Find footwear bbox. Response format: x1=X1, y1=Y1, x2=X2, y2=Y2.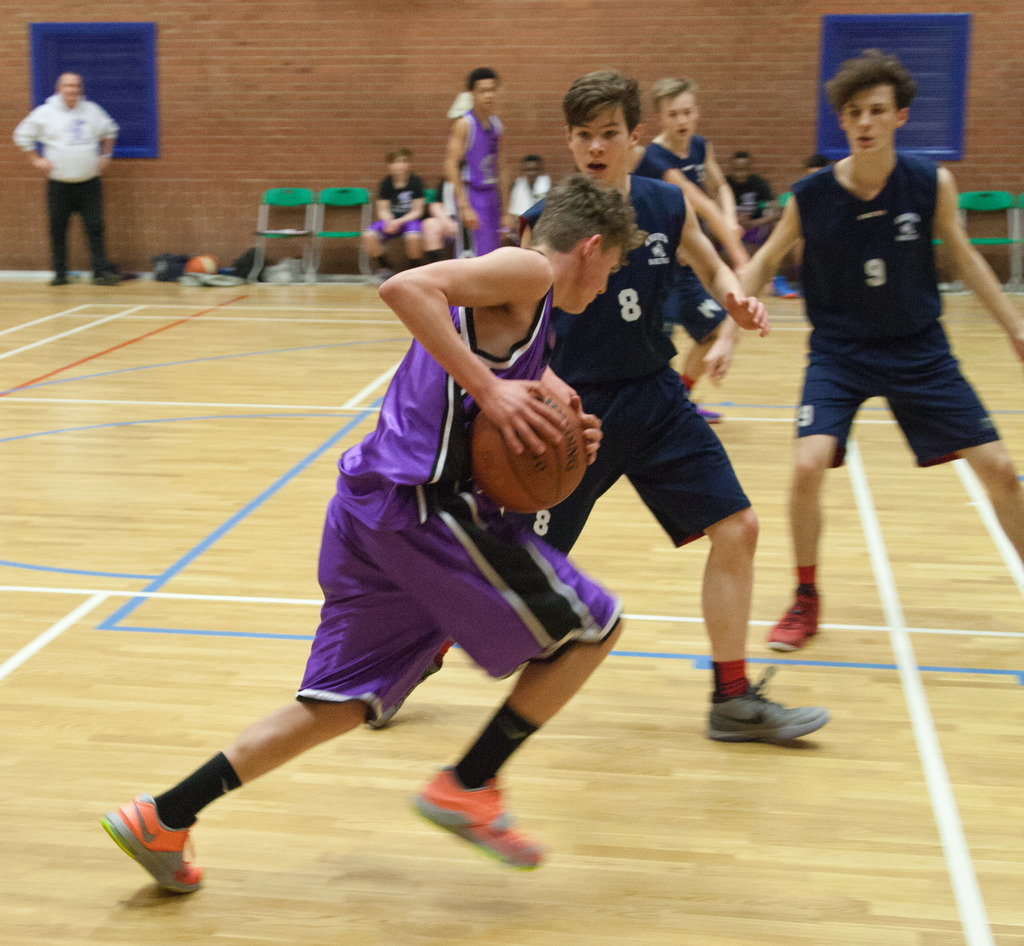
x1=711, y1=668, x2=822, y2=746.
